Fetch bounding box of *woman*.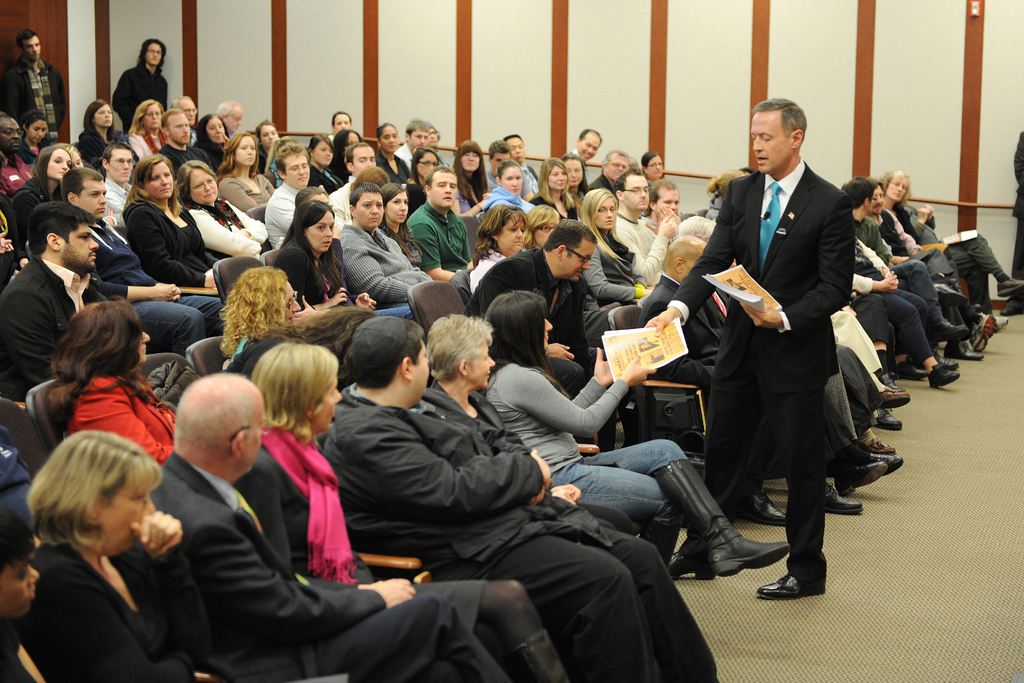
Bbox: 124, 101, 168, 157.
